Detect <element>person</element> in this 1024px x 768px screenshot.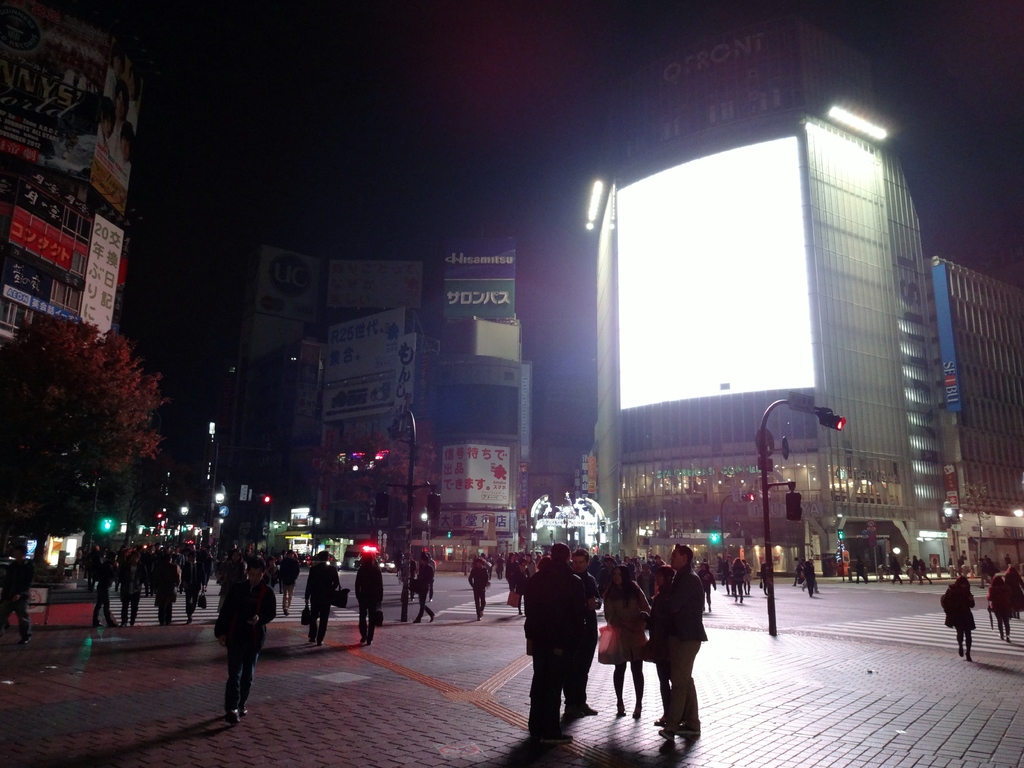
Detection: 646, 546, 708, 749.
